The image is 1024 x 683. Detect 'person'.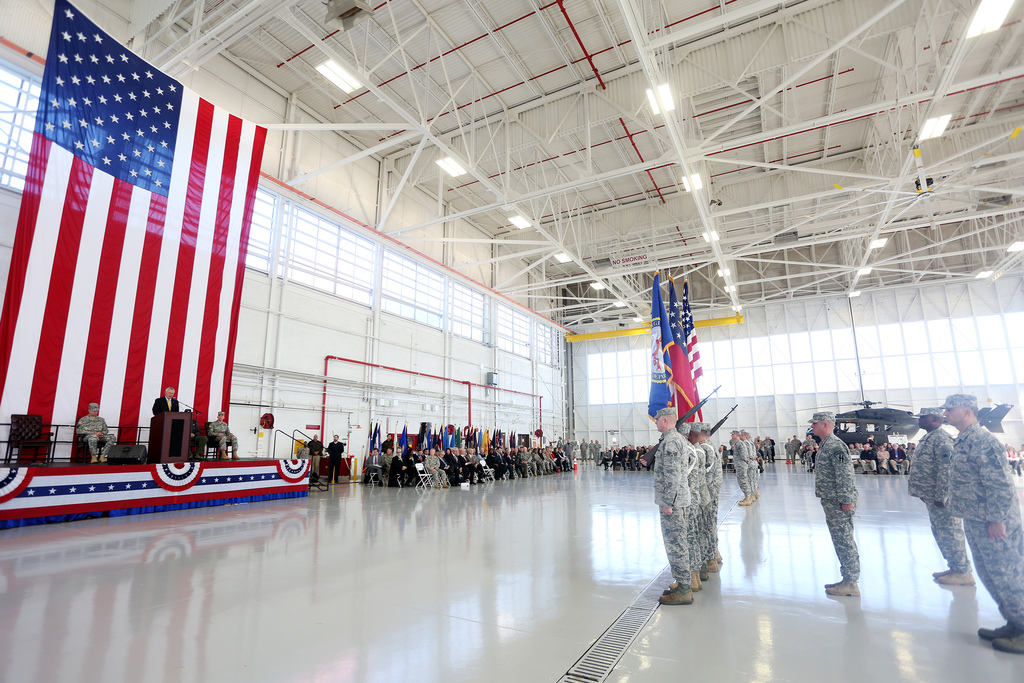
Detection: crop(198, 414, 245, 457).
